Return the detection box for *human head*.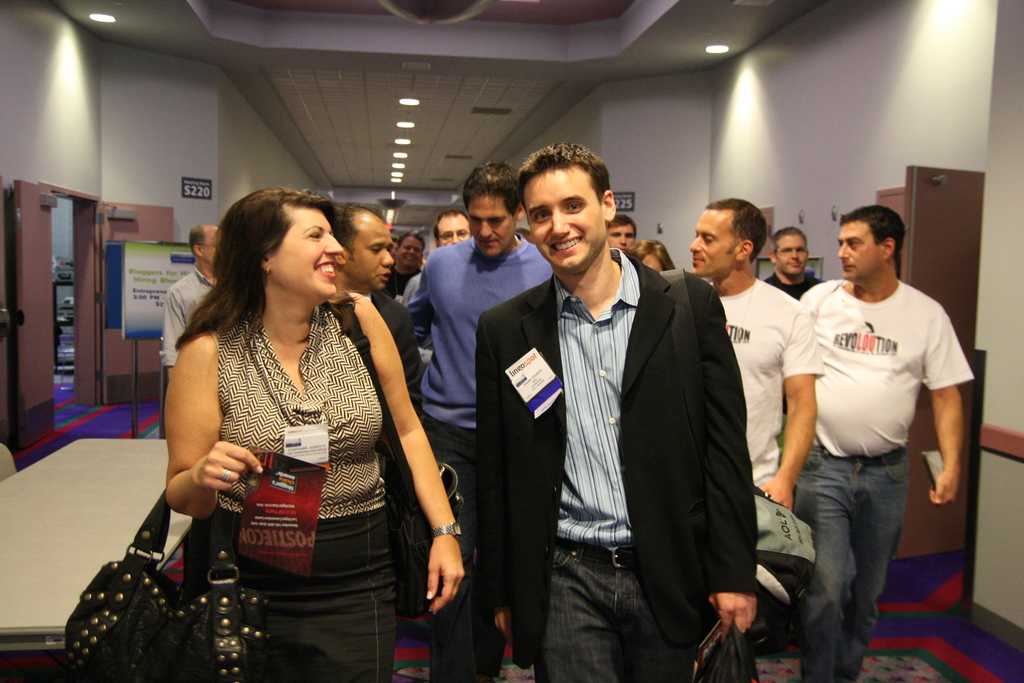
<region>461, 159, 528, 265</region>.
